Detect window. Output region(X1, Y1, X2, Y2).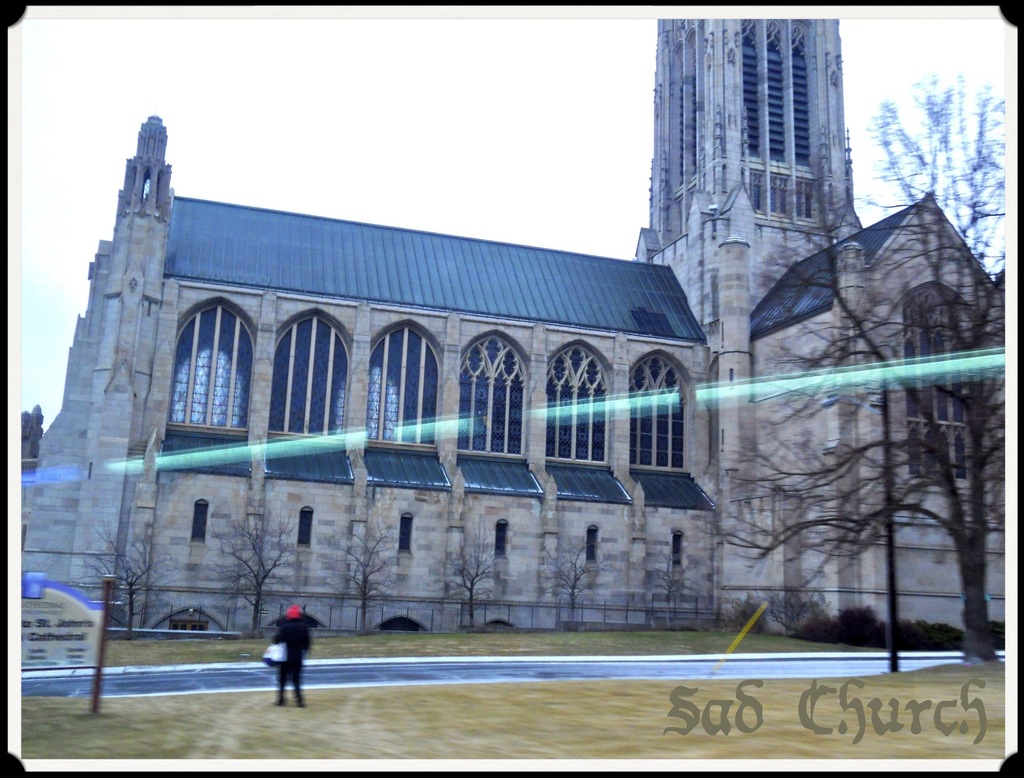
region(296, 507, 314, 546).
